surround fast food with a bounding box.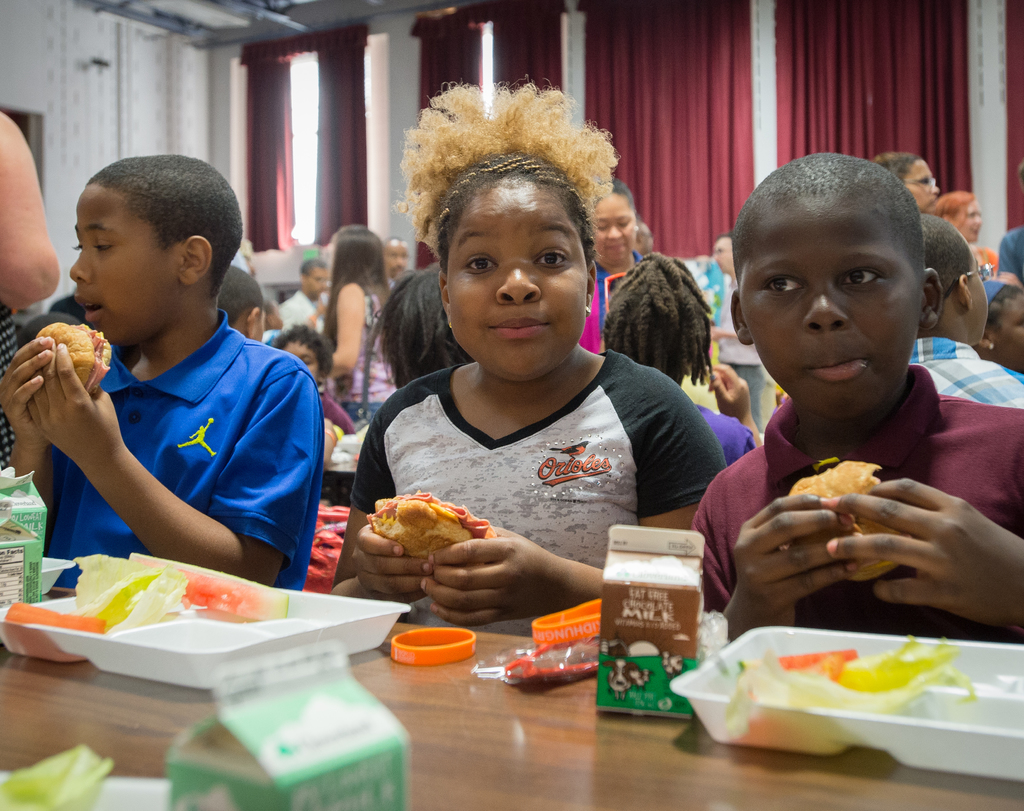
locate(364, 488, 490, 572).
